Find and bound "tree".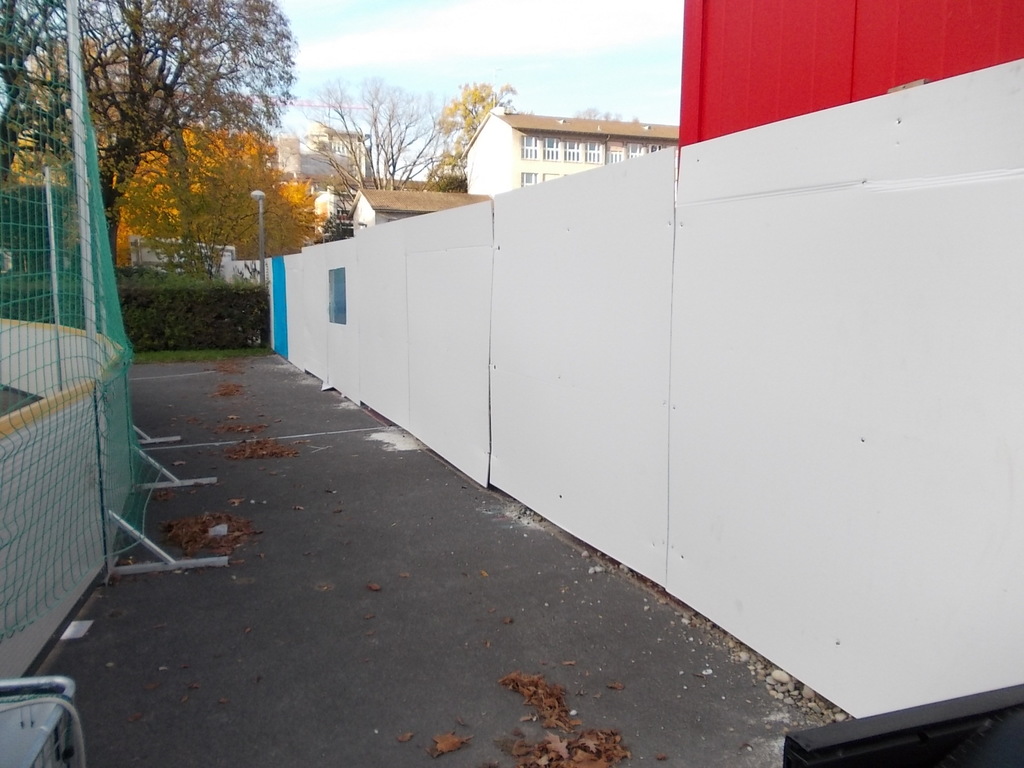
Bound: {"x1": 116, "y1": 124, "x2": 307, "y2": 289}.
